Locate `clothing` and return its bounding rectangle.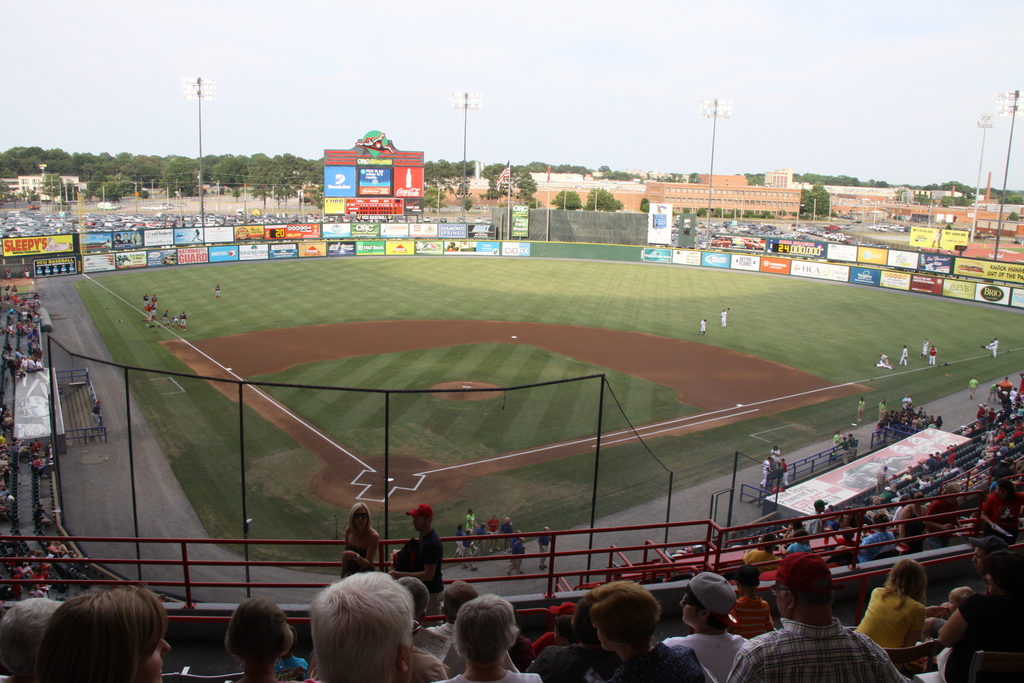
[left=857, top=399, right=863, bottom=420].
